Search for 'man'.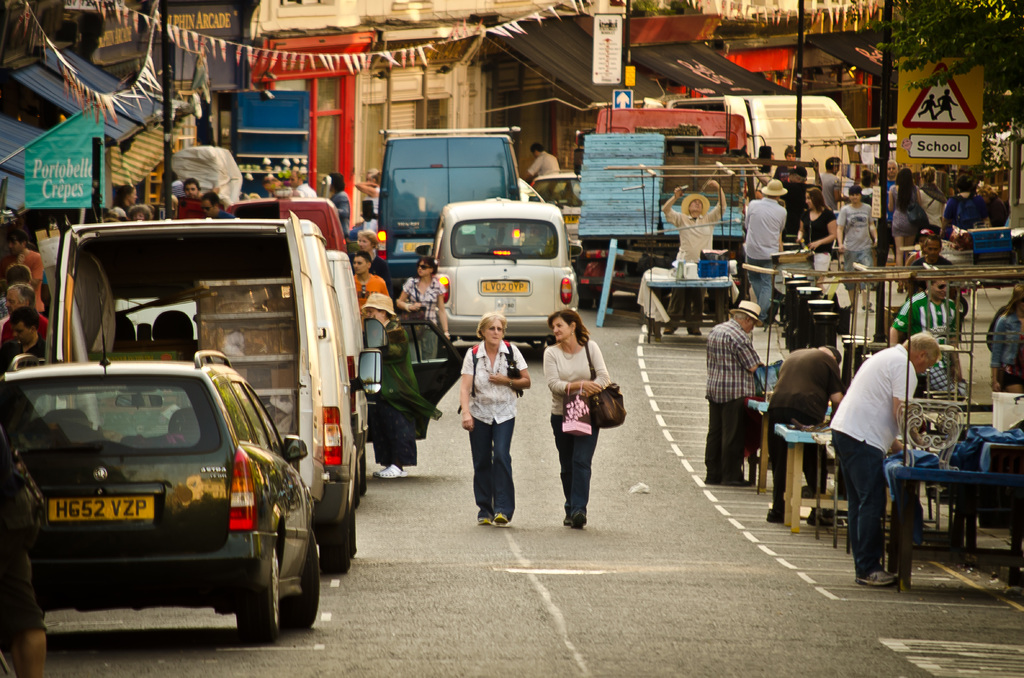
Found at box(352, 251, 390, 318).
